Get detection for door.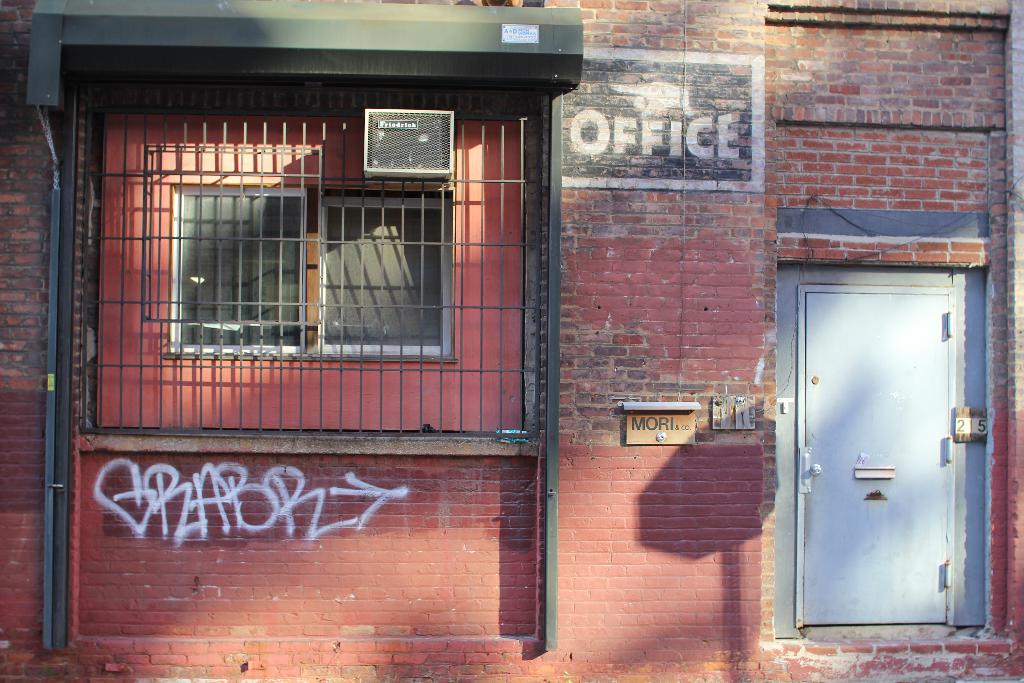
Detection: 797,283,965,632.
